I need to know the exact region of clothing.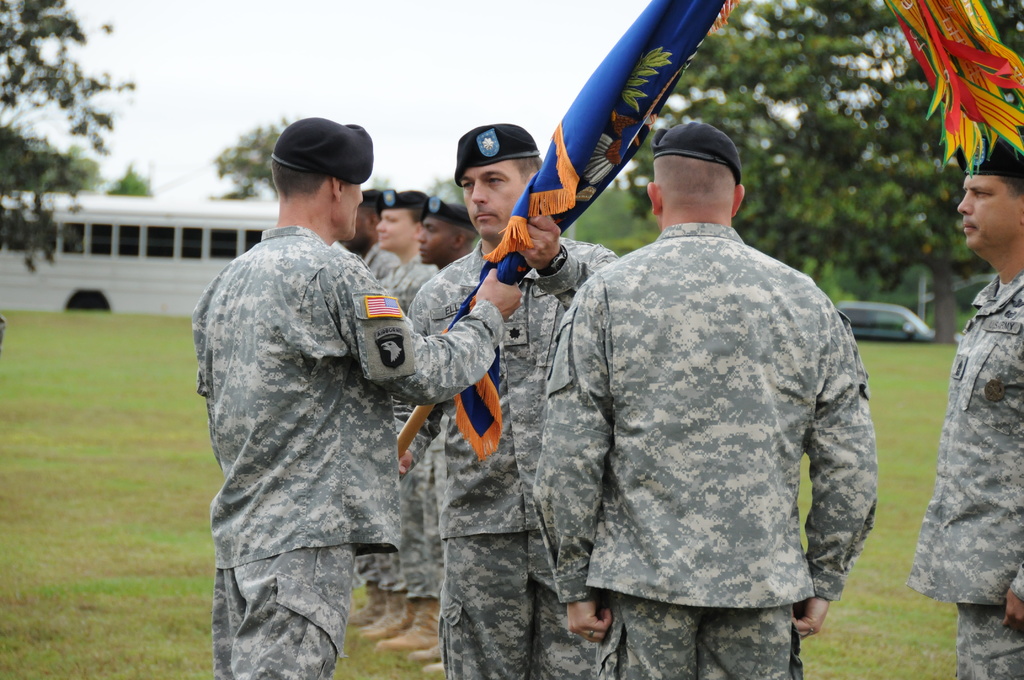
Region: crop(385, 414, 436, 640).
